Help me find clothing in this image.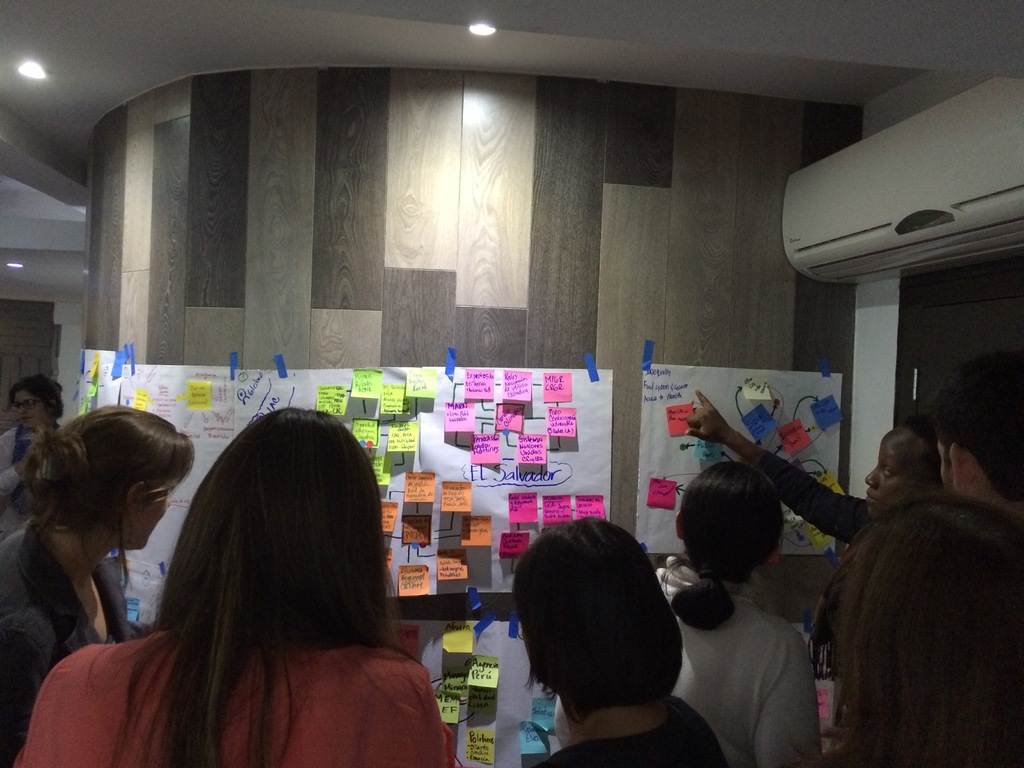
Found it: select_region(0, 628, 447, 767).
